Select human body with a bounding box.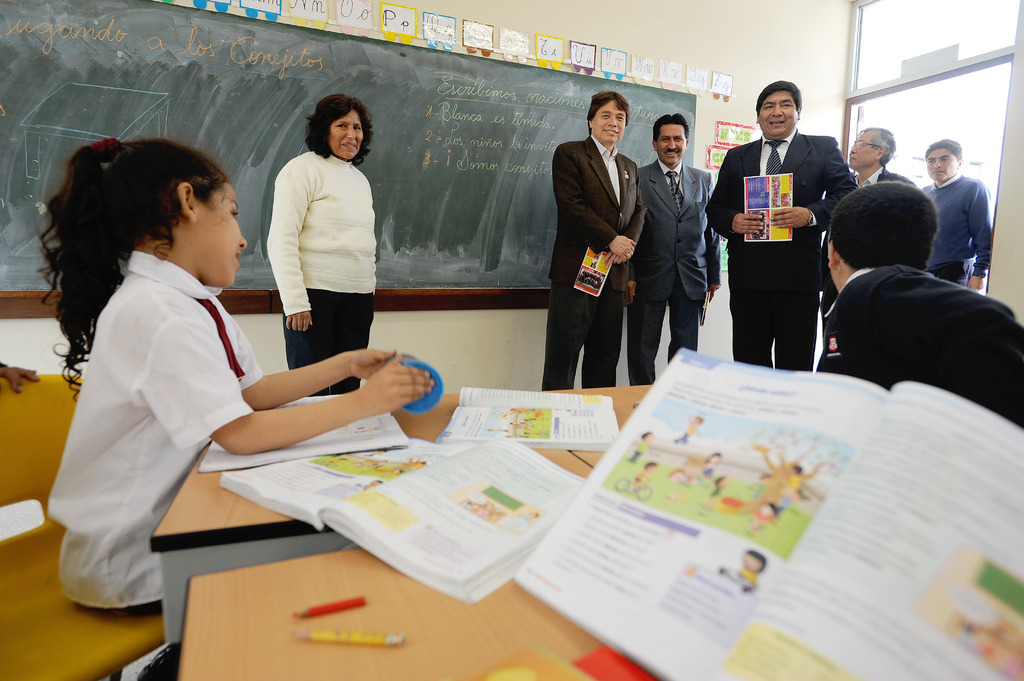
{"left": 706, "top": 70, "right": 854, "bottom": 368}.
